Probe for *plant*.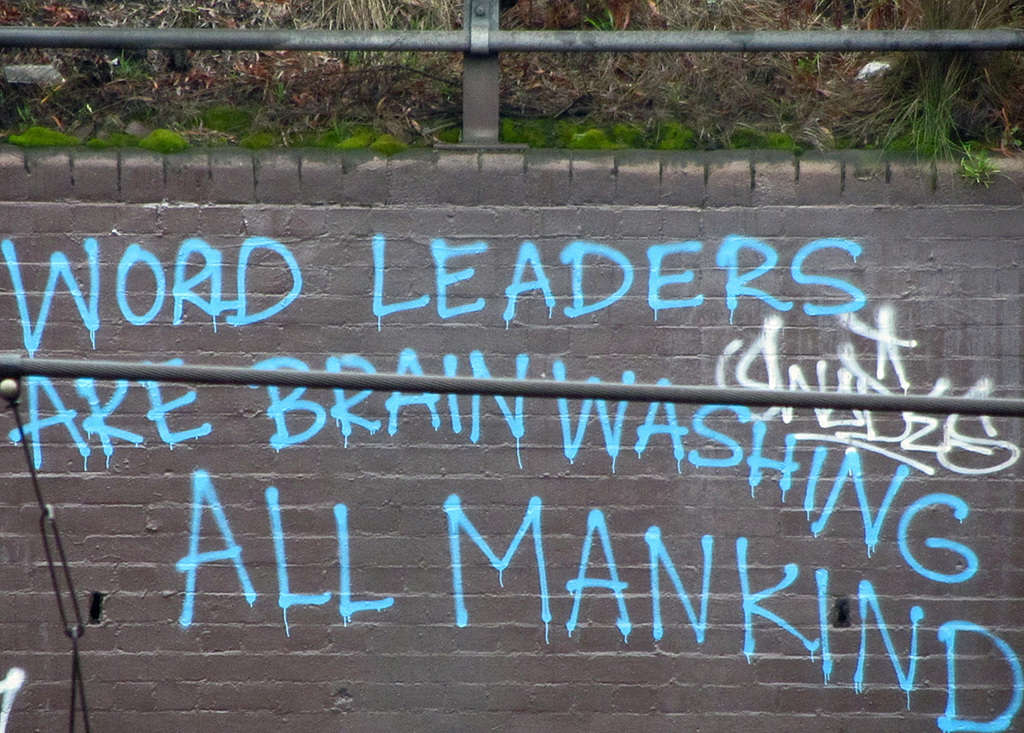
Probe result: l=503, t=109, r=566, b=148.
